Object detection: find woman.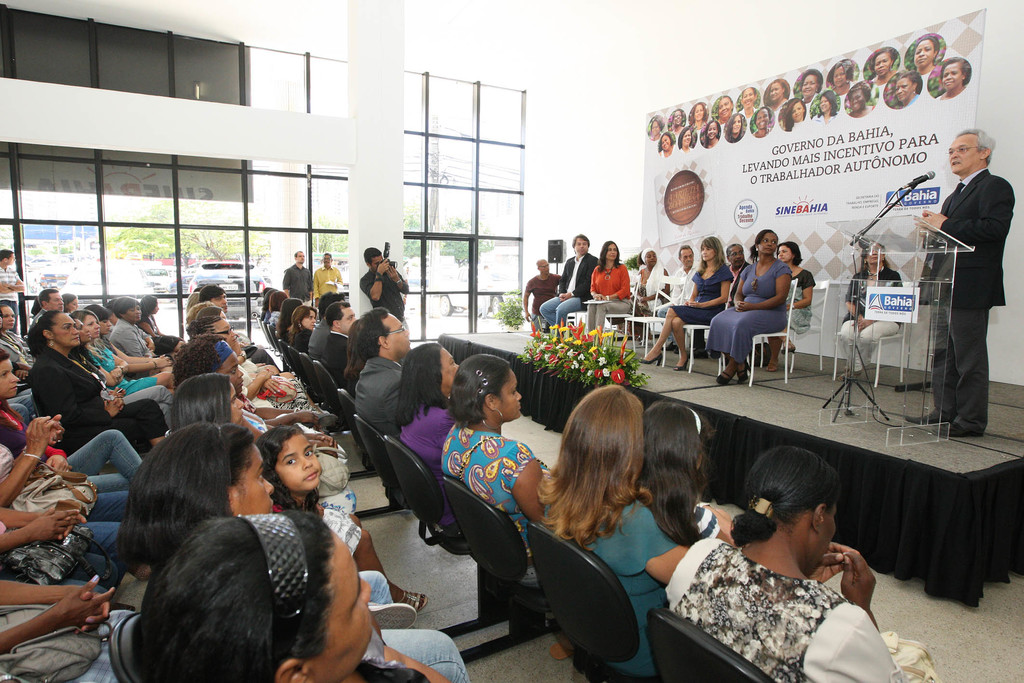
[712,224,790,391].
